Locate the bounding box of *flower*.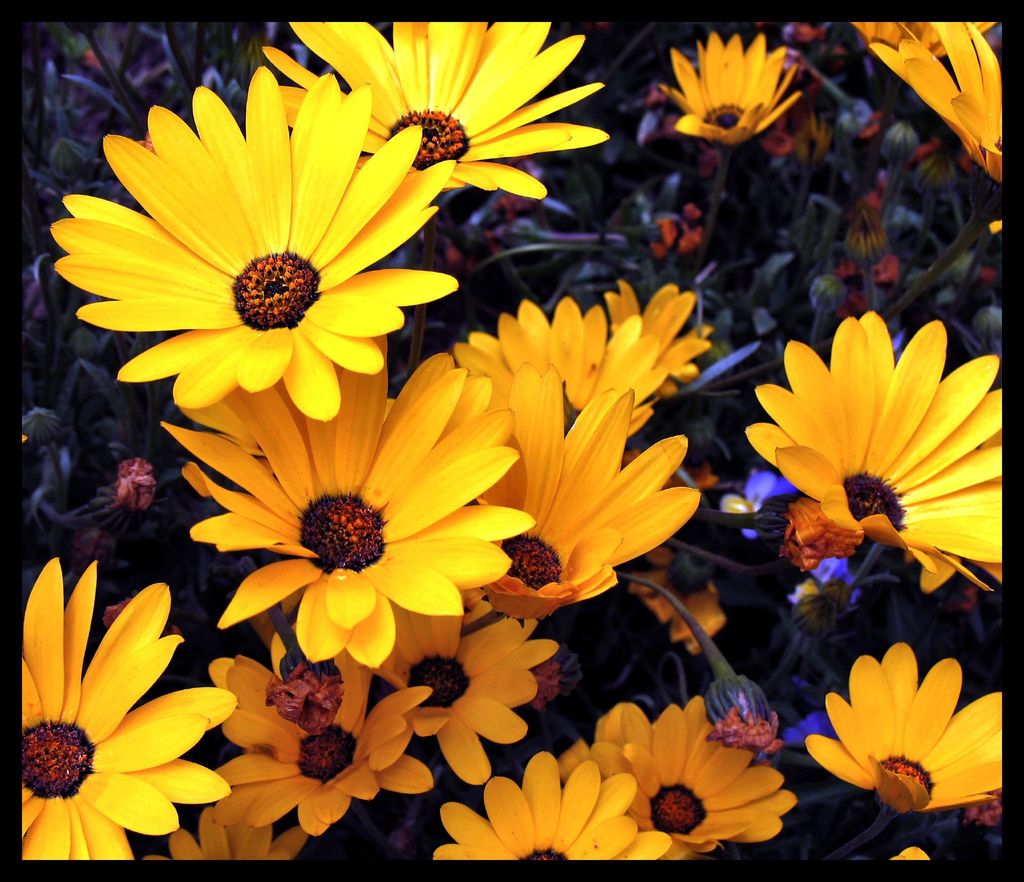
Bounding box: select_region(817, 658, 993, 833).
